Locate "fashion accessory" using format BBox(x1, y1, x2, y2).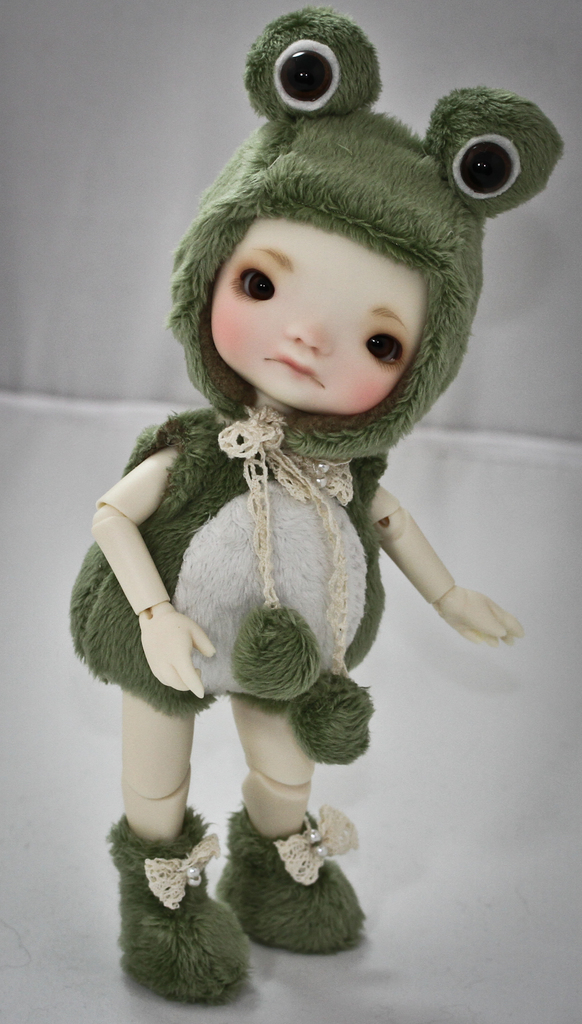
BBox(109, 804, 249, 1002).
